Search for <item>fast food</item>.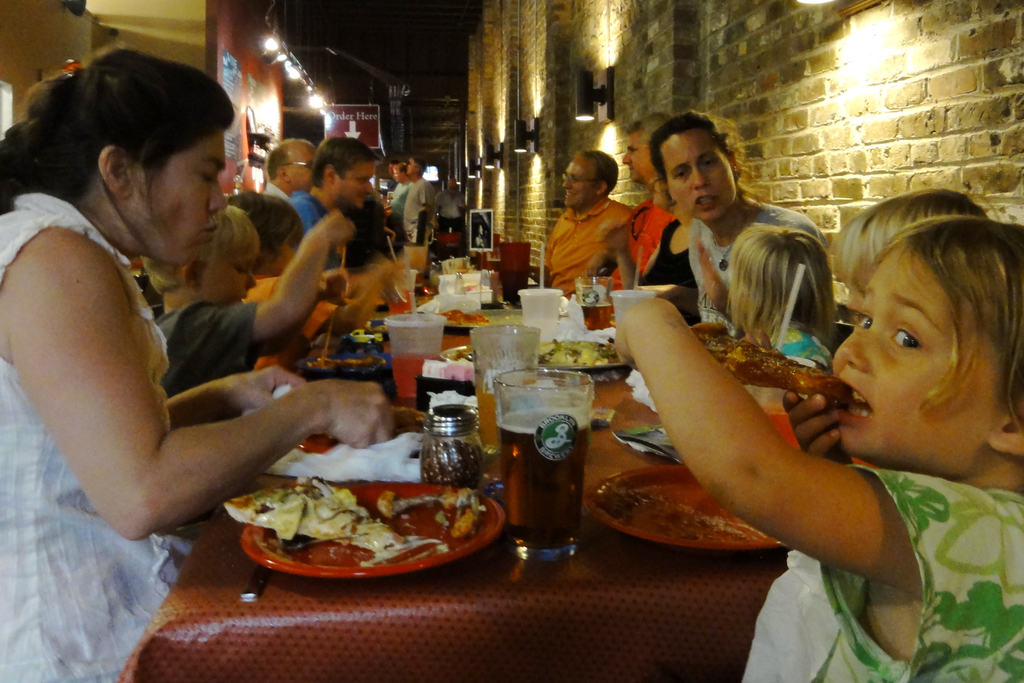
Found at l=691, t=319, r=852, b=401.
